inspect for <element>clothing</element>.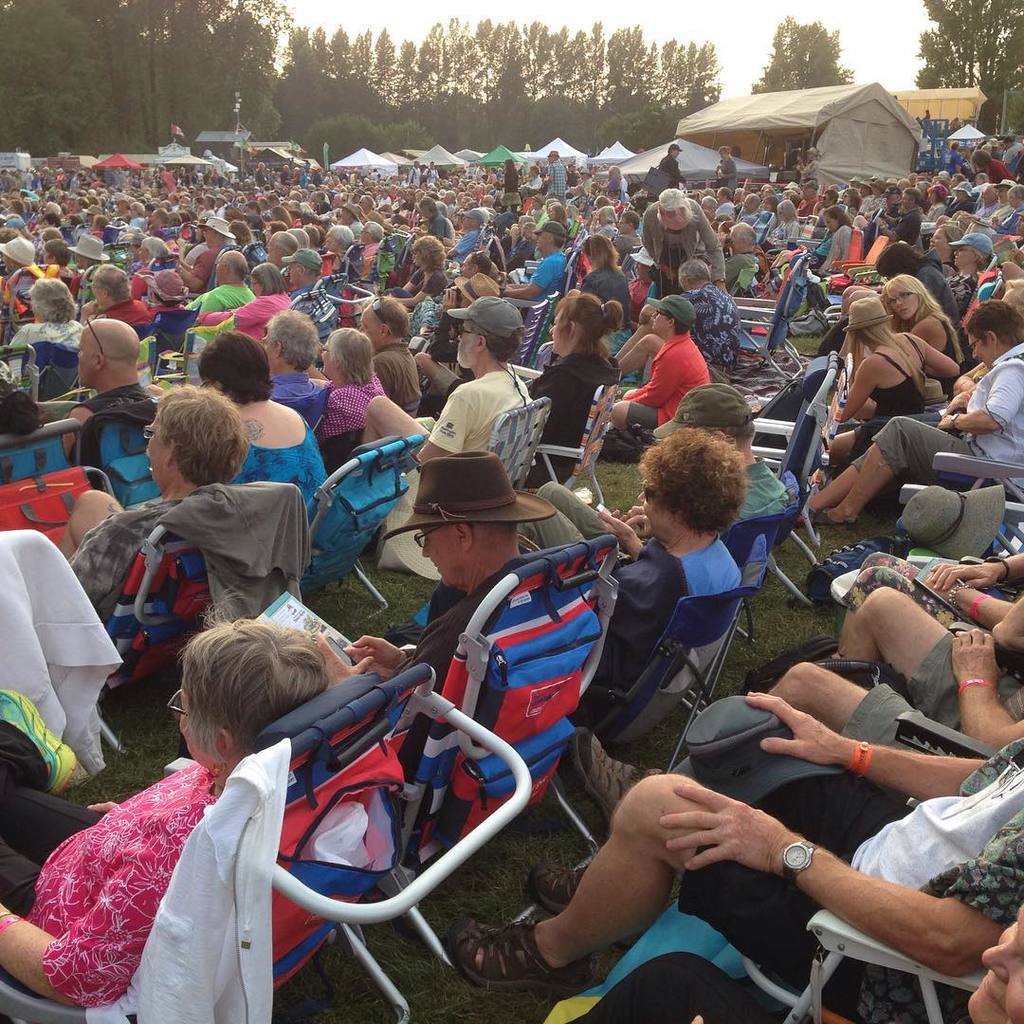
Inspection: x1=282 y1=246 x2=323 y2=306.
